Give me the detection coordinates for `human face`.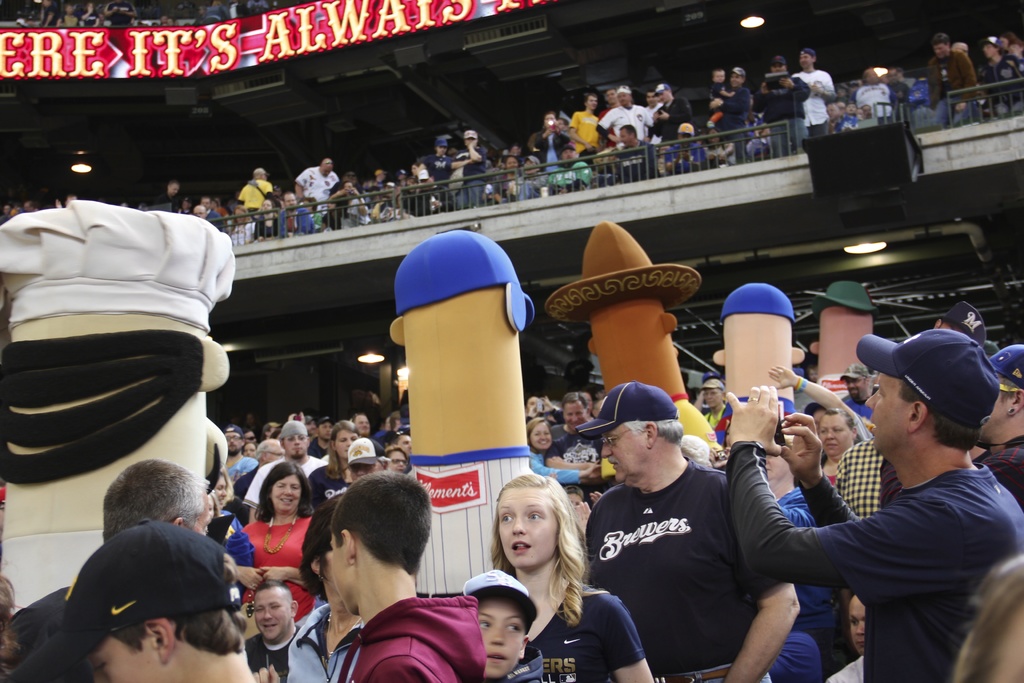
<box>480,599,524,682</box>.
